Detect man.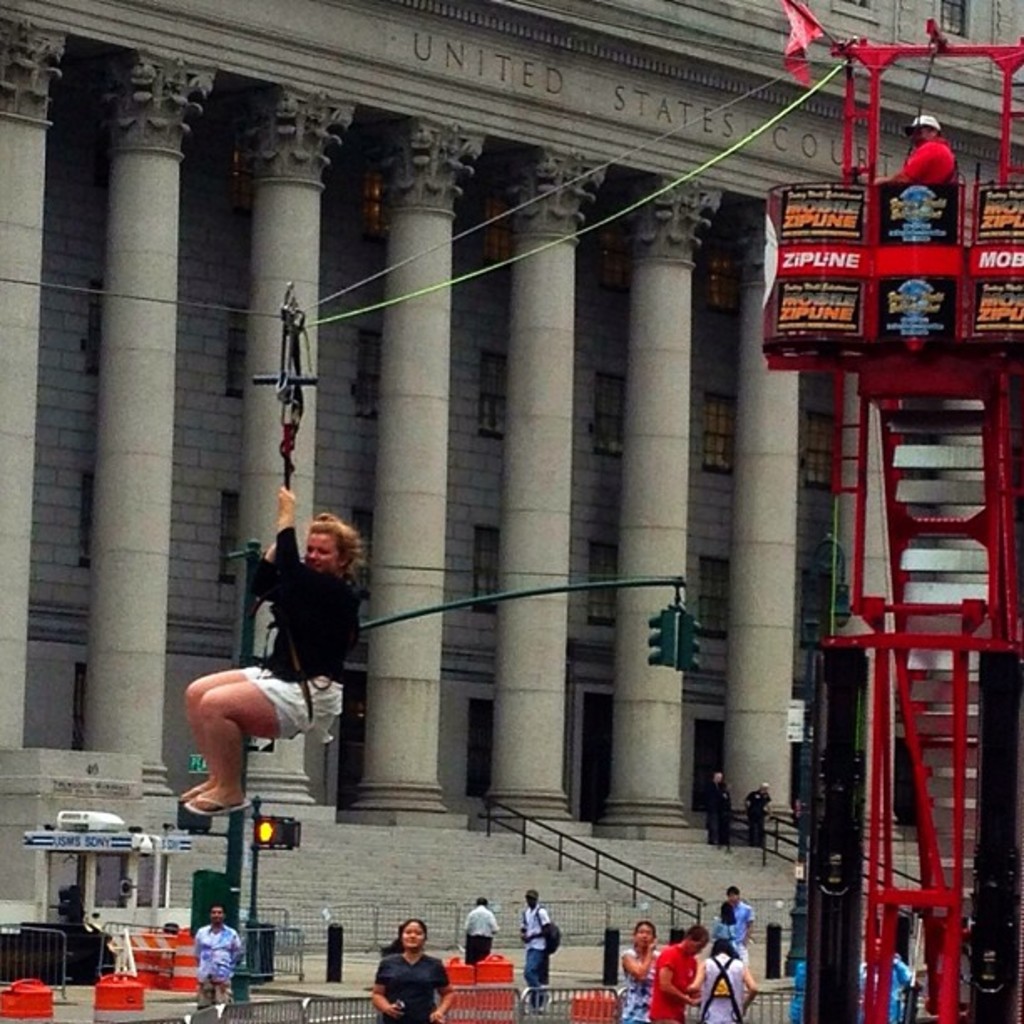
Detected at 452,890,507,965.
